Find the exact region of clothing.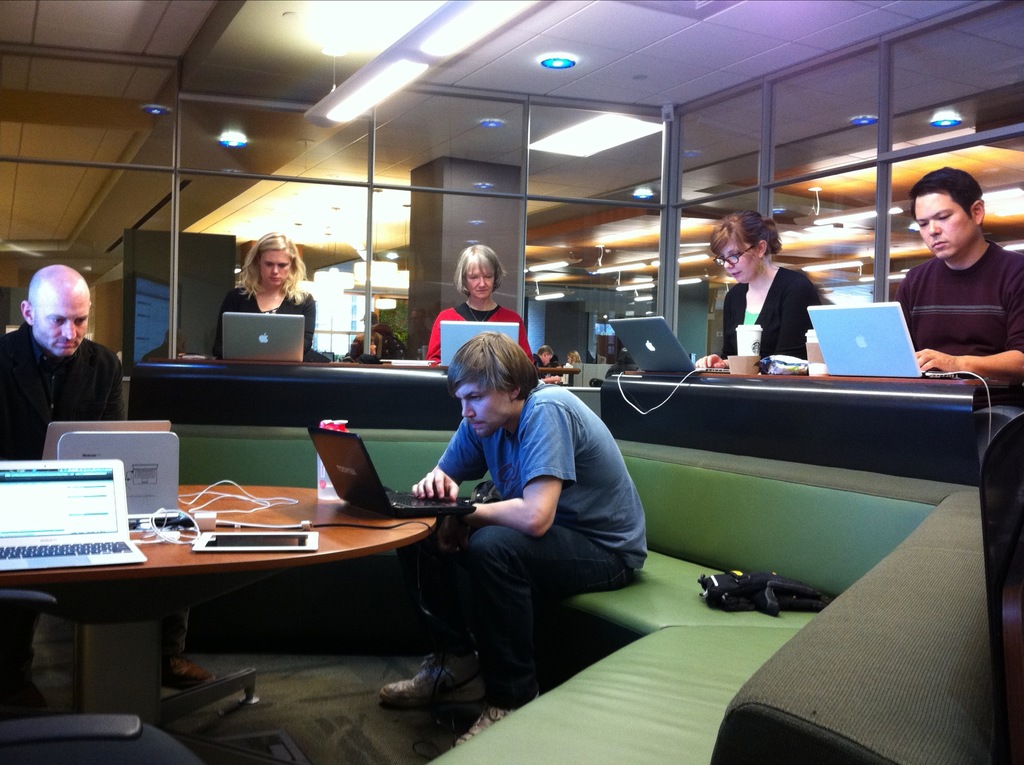
Exact region: x1=424 y1=300 x2=539 y2=367.
